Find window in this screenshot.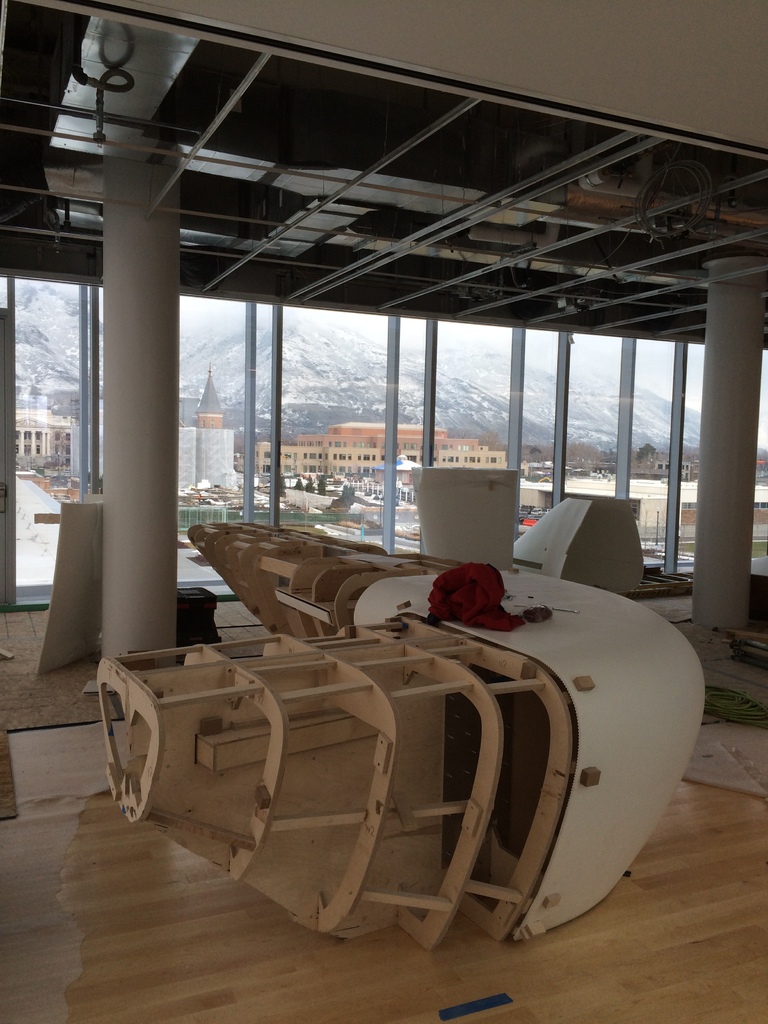
The bounding box for window is box(333, 451, 338, 460).
